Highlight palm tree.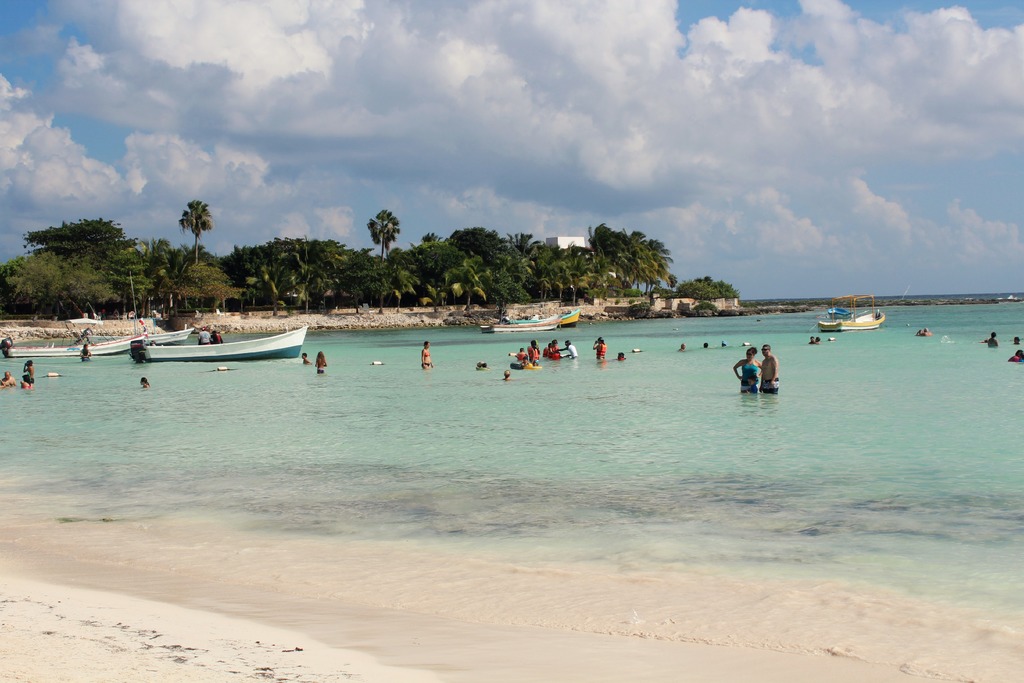
Highlighted region: (621,234,660,289).
